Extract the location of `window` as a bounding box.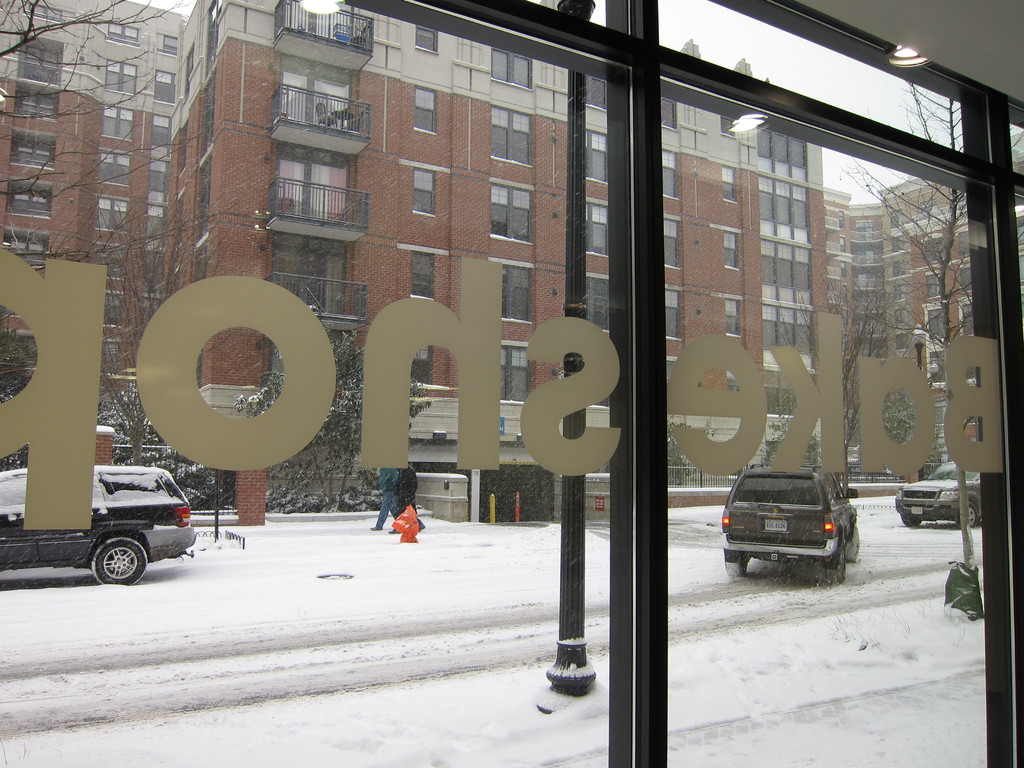
rect(478, 104, 541, 172).
